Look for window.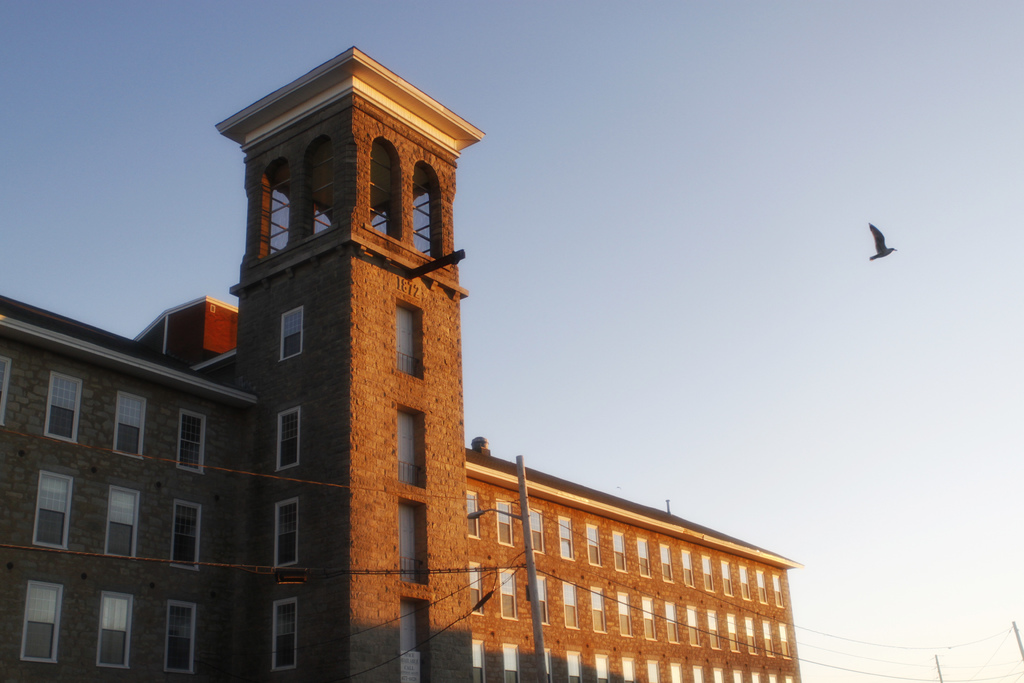
Found: [726,616,737,650].
